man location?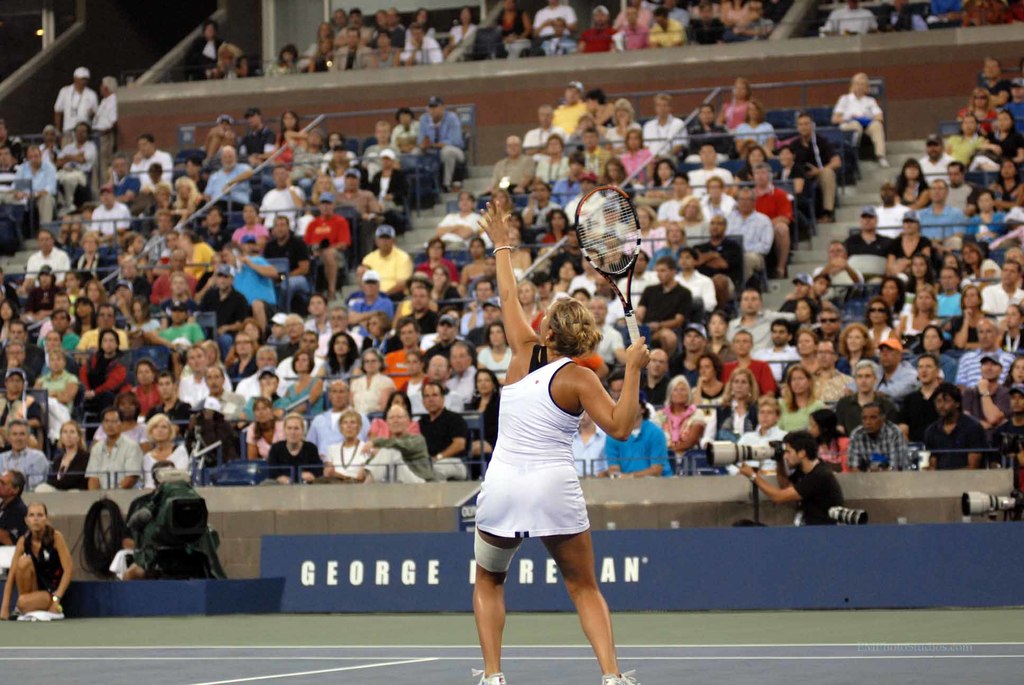
Rect(779, 443, 857, 533)
